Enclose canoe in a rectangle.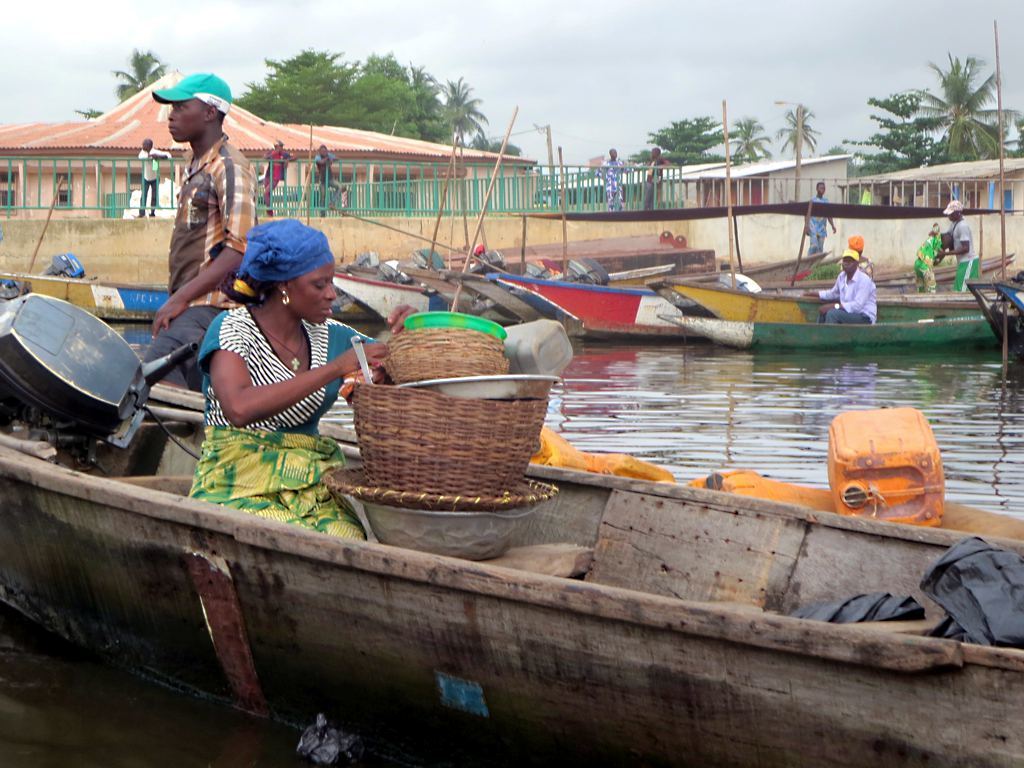
x1=329, y1=275, x2=457, y2=332.
